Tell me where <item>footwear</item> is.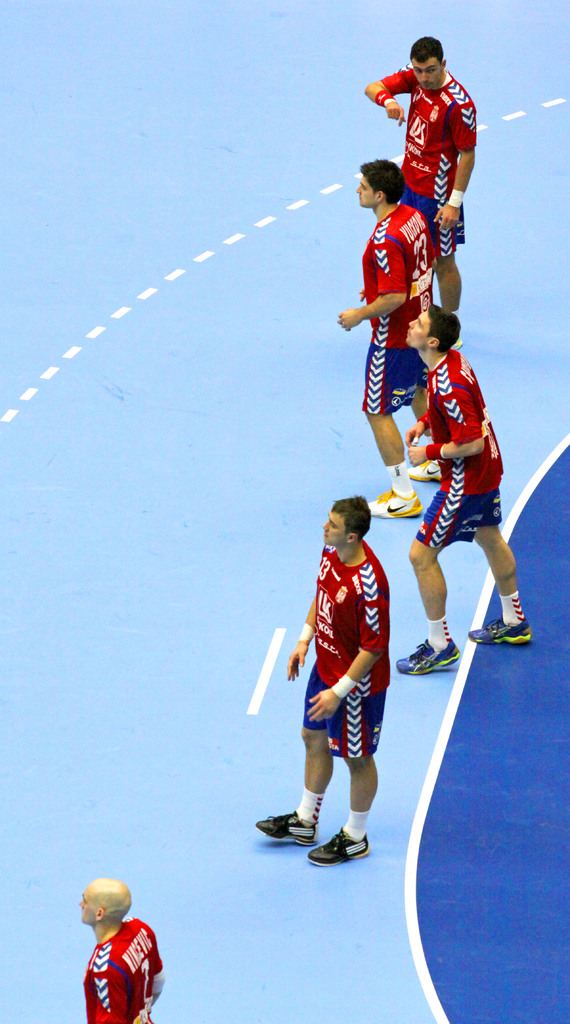
<item>footwear</item> is at crop(466, 616, 533, 646).
